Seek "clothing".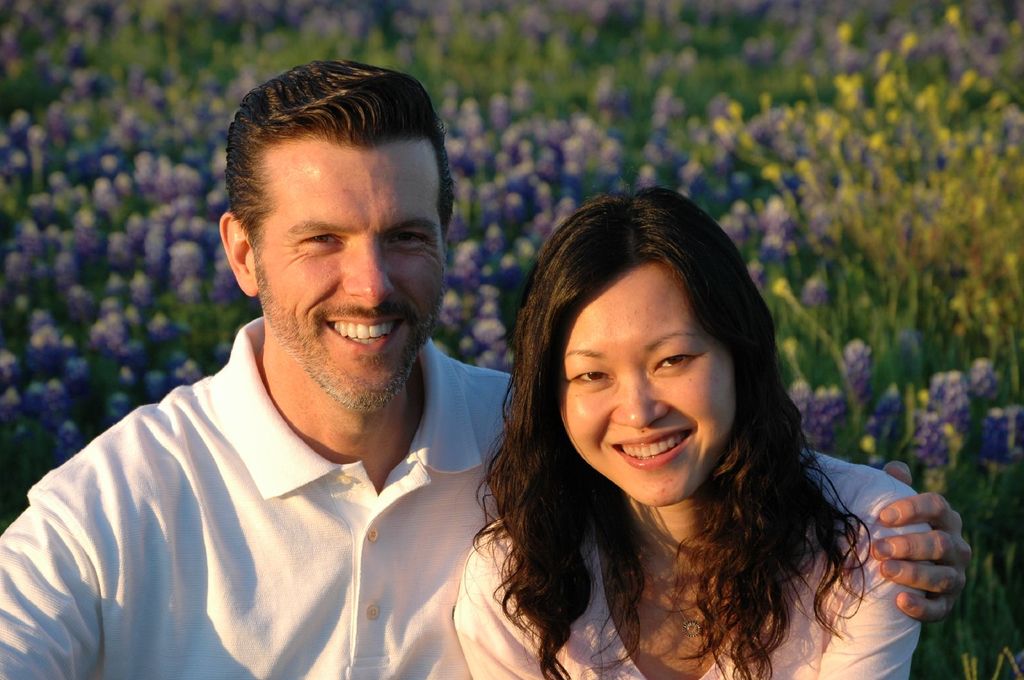
x1=0 y1=313 x2=542 y2=679.
